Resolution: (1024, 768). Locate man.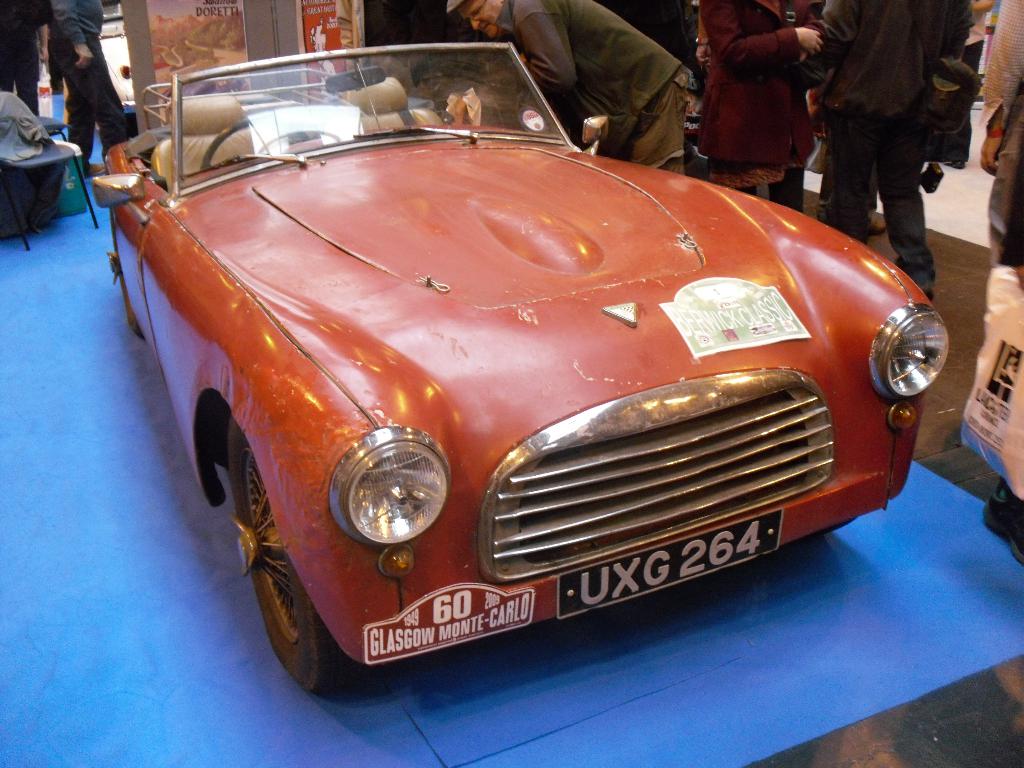
[533, 2, 723, 168].
